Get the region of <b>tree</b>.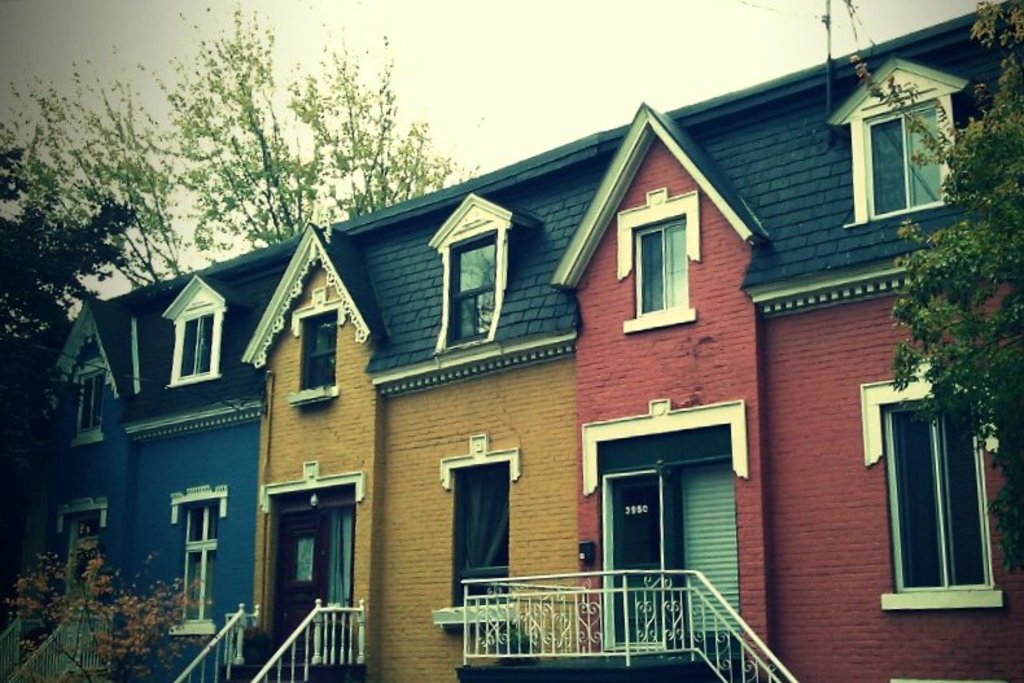
<bbox>134, 0, 332, 242</bbox>.
